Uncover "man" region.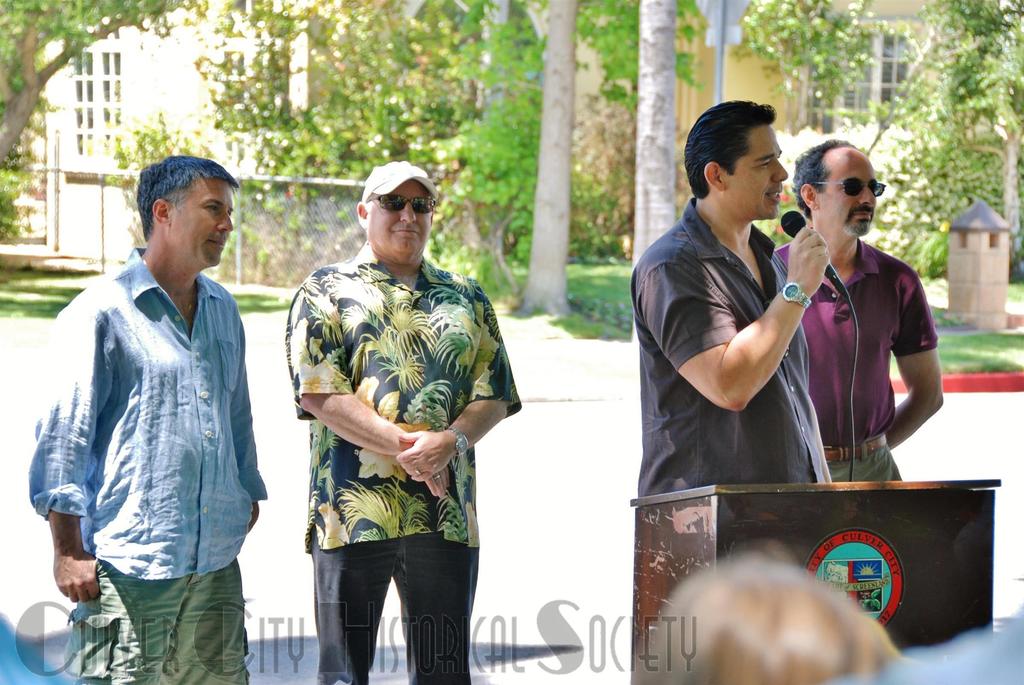
Uncovered: left=776, top=133, right=946, bottom=479.
